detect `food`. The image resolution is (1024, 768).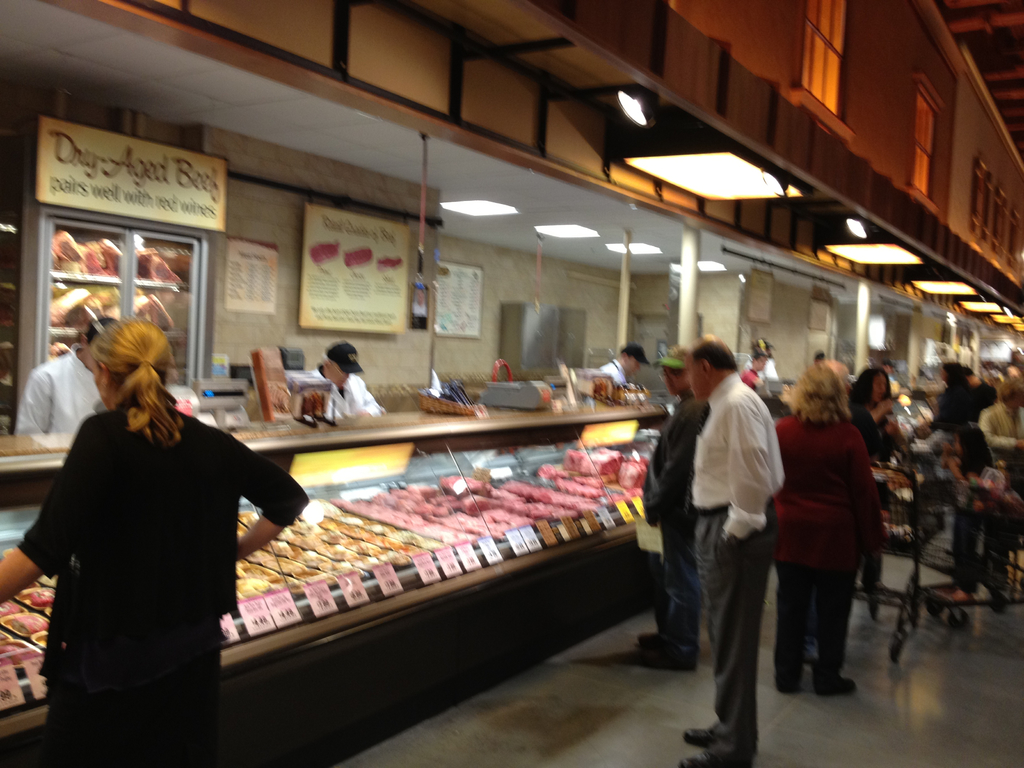
x1=0 y1=600 x2=19 y2=615.
